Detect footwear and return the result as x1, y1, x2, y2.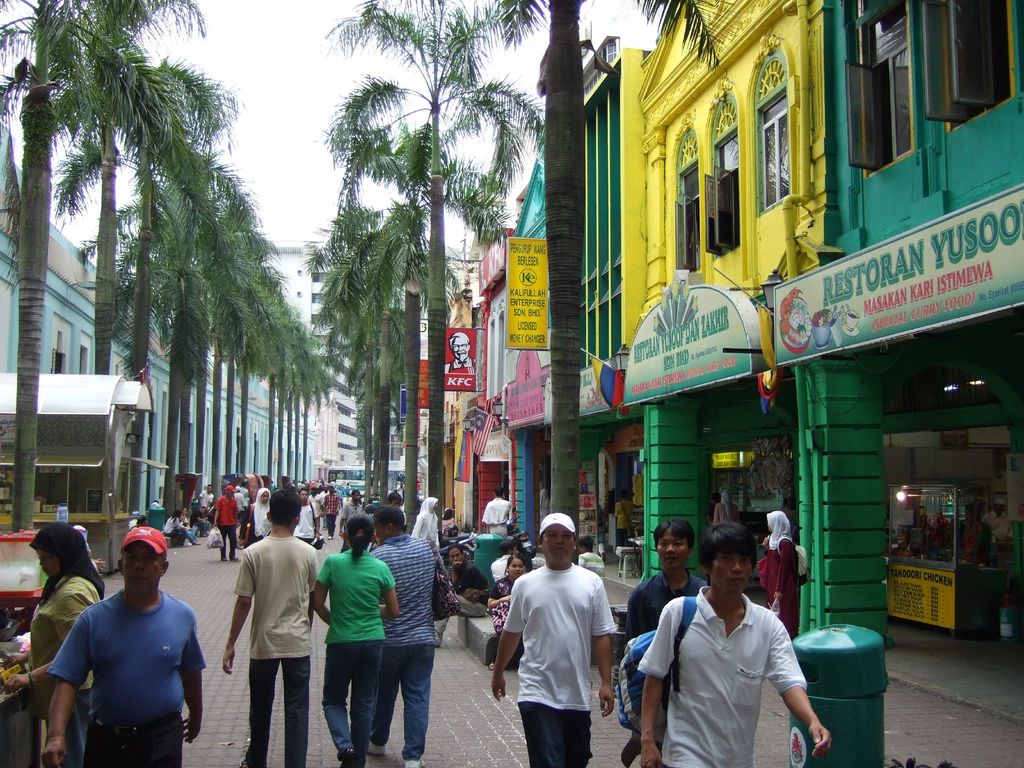
326, 534, 336, 541.
